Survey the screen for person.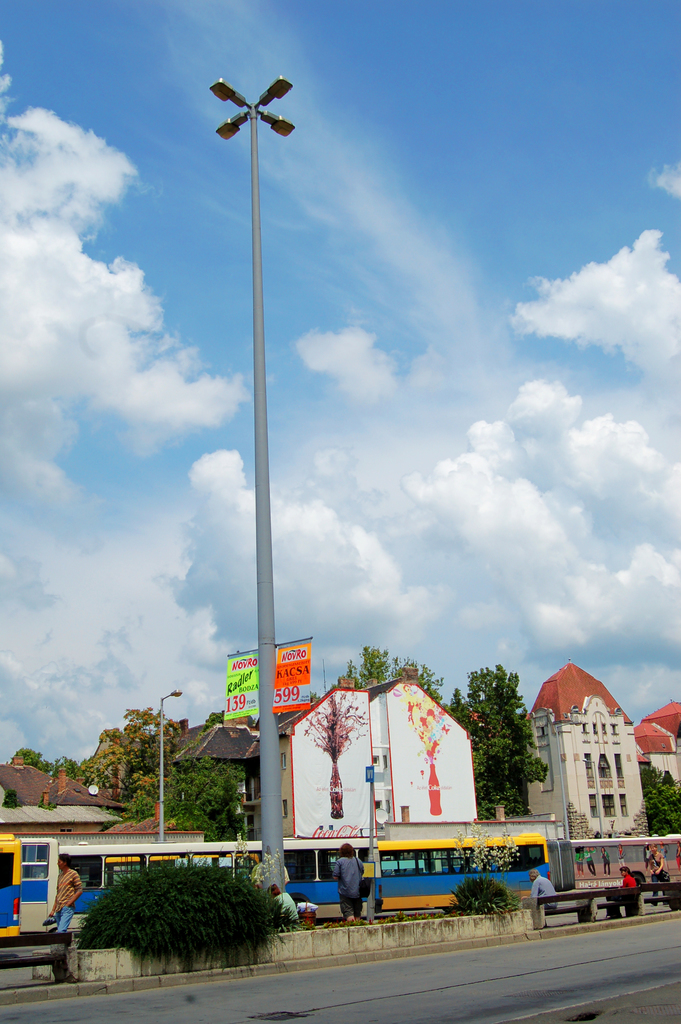
Survey found: bbox=[614, 865, 637, 888].
